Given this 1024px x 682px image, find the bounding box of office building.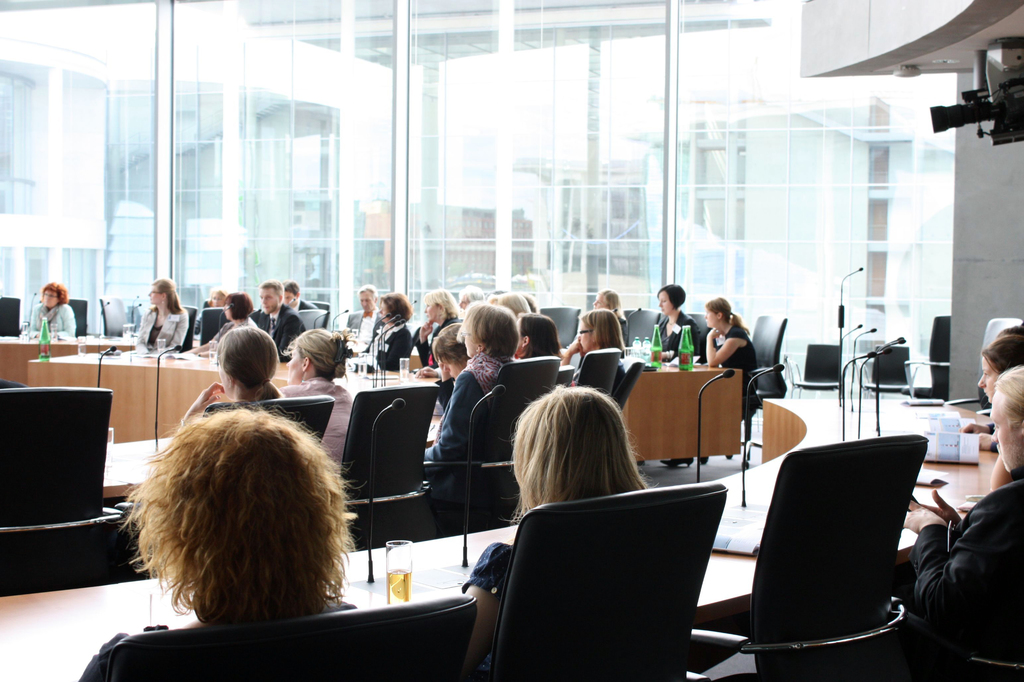
<region>92, 40, 1005, 673</region>.
